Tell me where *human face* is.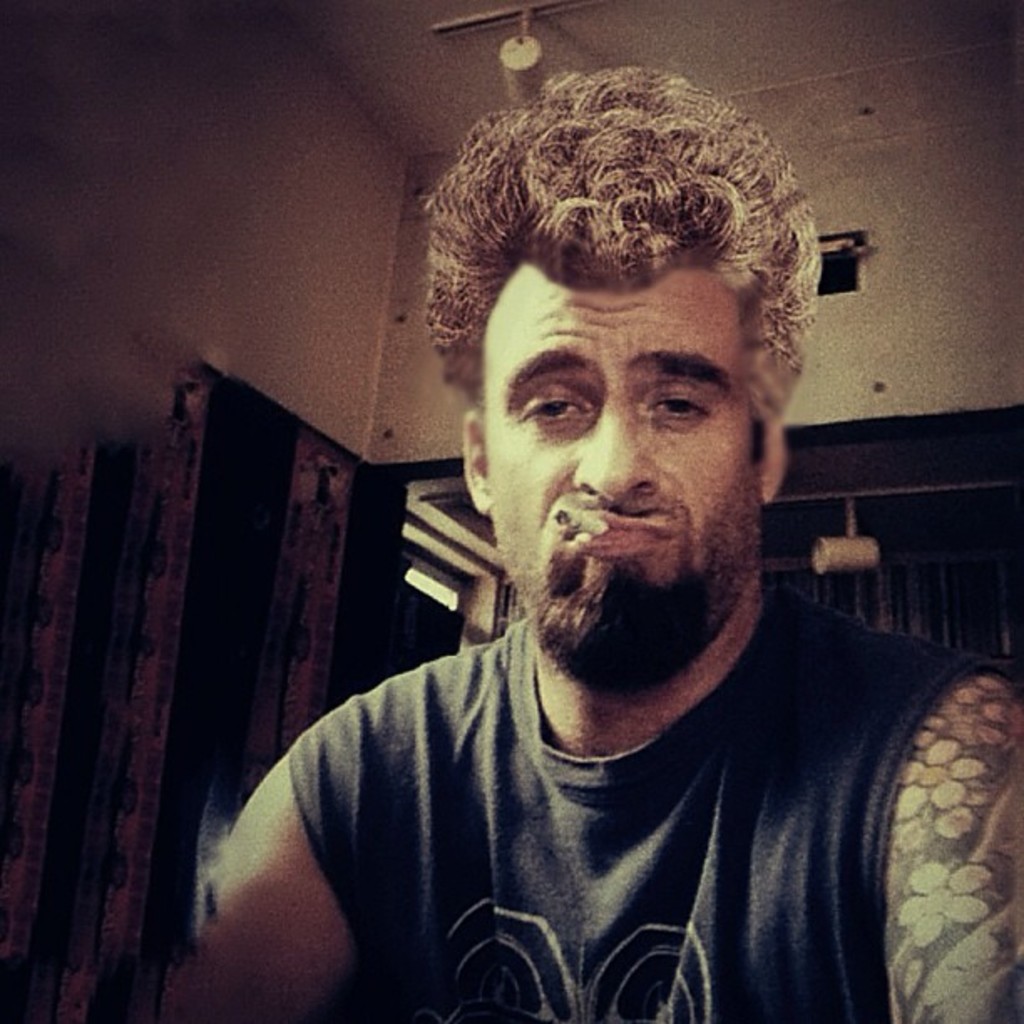
*human face* is at 489,296,758,626.
